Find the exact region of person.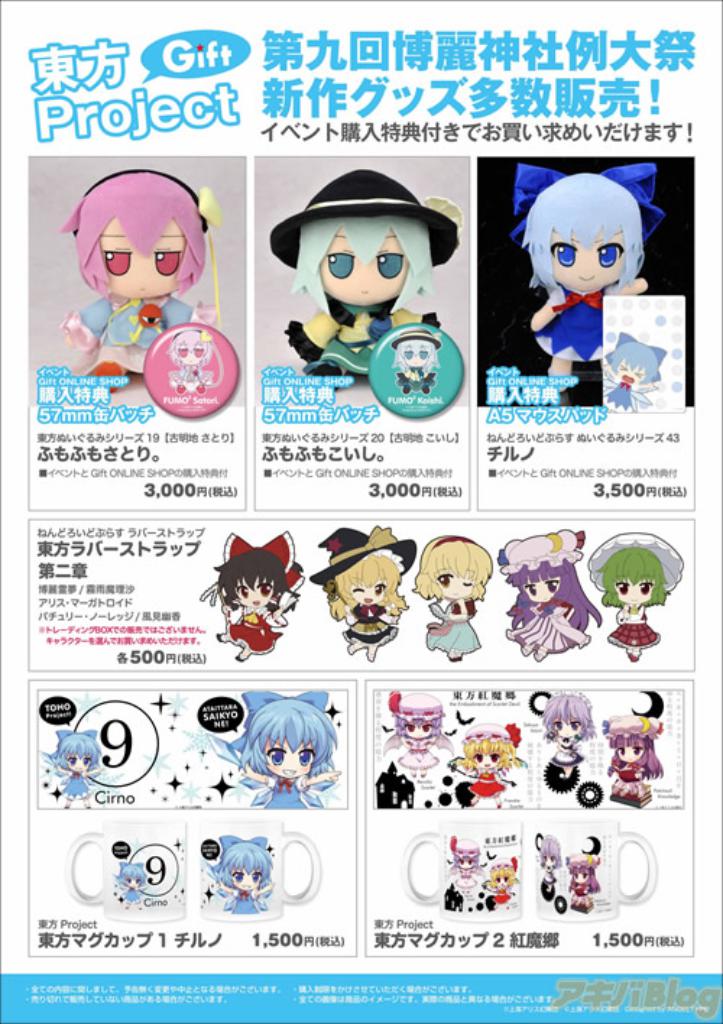
Exact region: x1=40 y1=725 x2=107 y2=810.
